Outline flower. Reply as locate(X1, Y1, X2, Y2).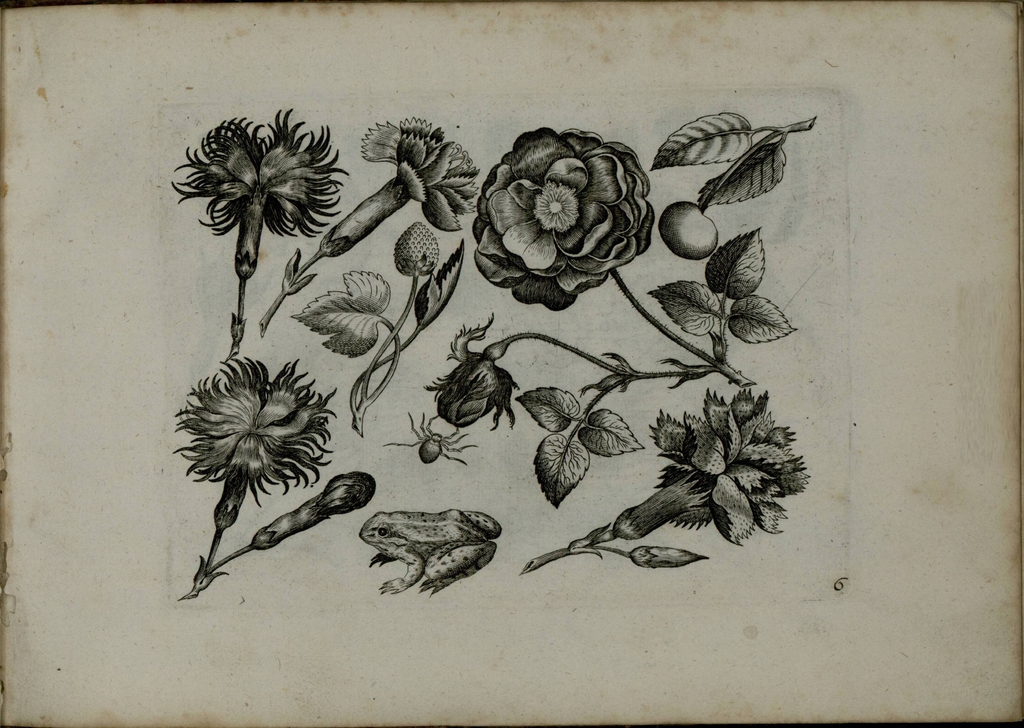
locate(426, 316, 519, 435).
